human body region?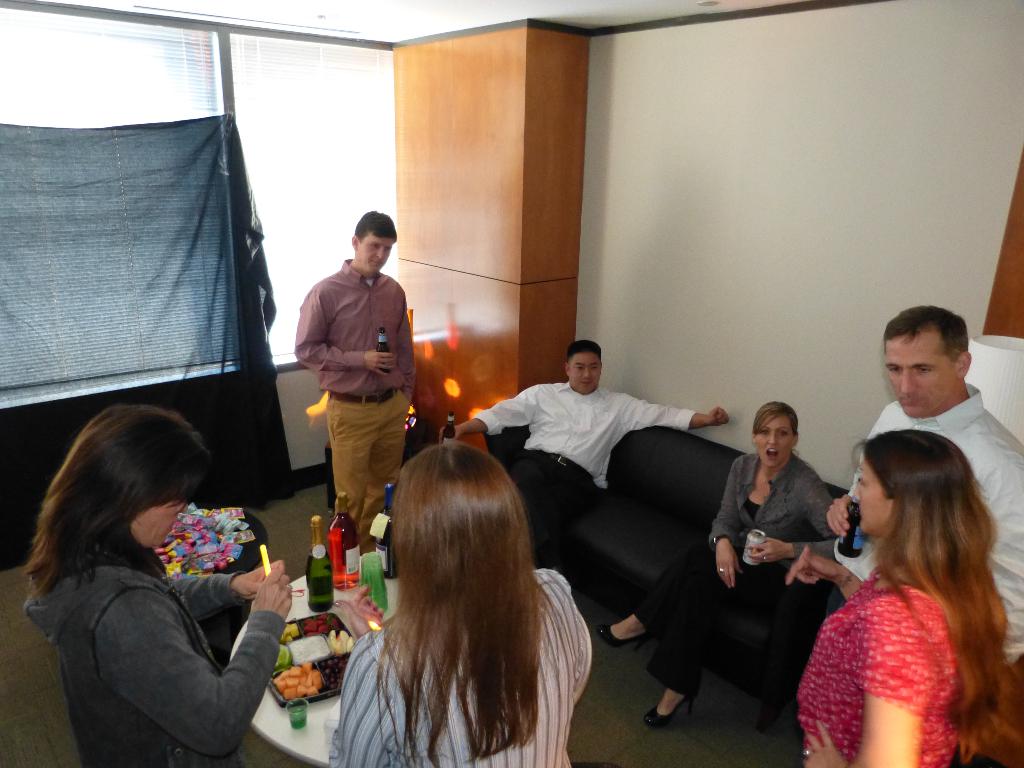
[296, 211, 415, 555]
